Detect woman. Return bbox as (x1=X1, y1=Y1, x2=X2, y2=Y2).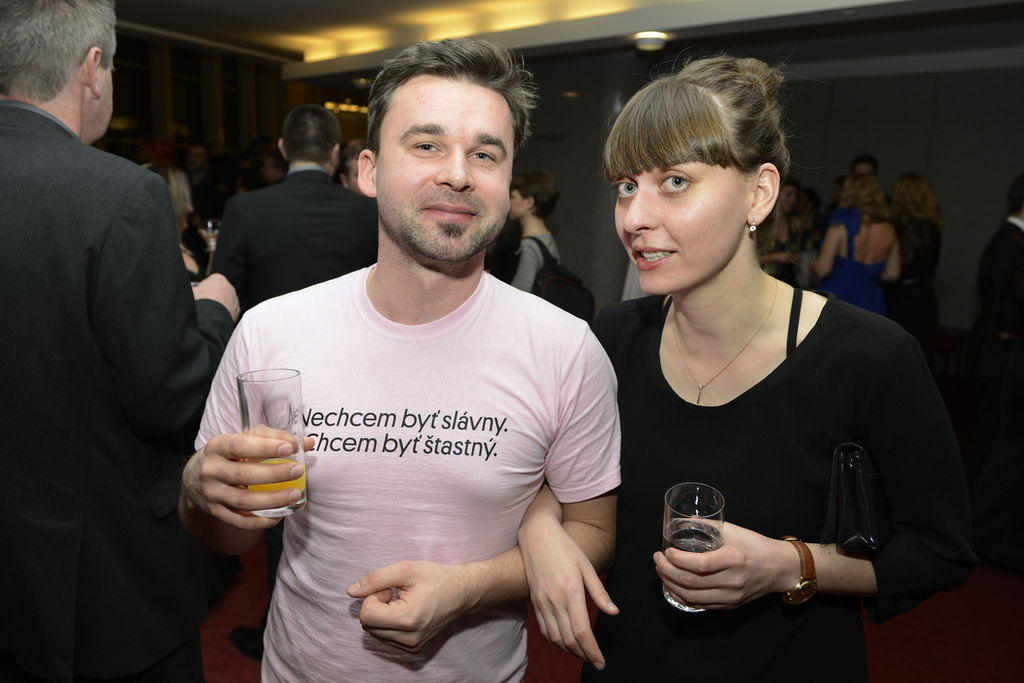
(x1=517, y1=53, x2=984, y2=682).
